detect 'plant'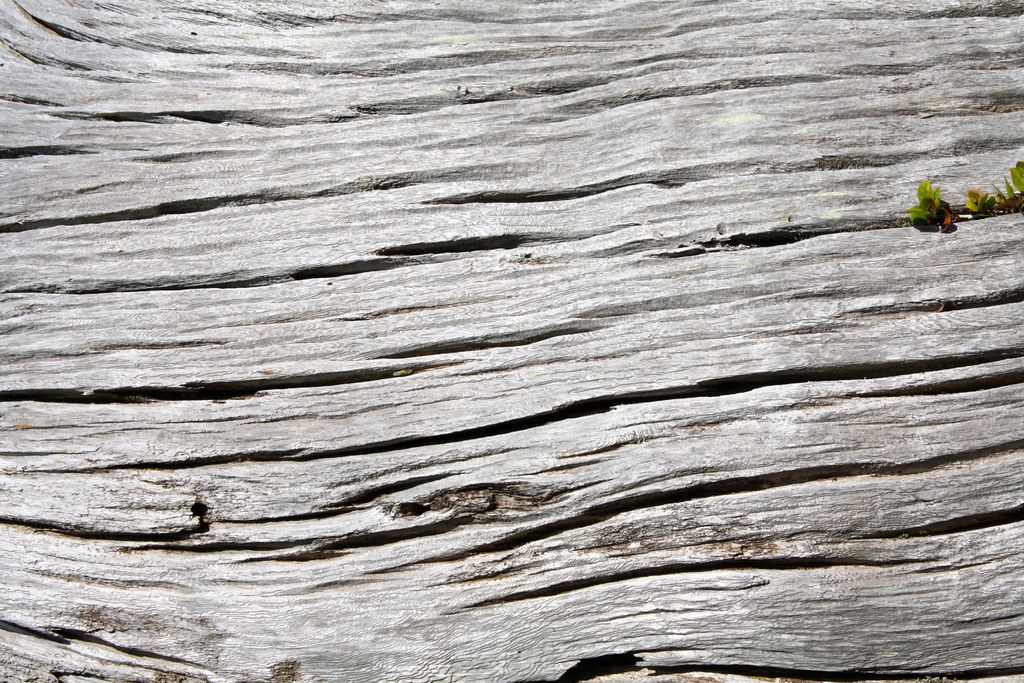
898/177/957/227
